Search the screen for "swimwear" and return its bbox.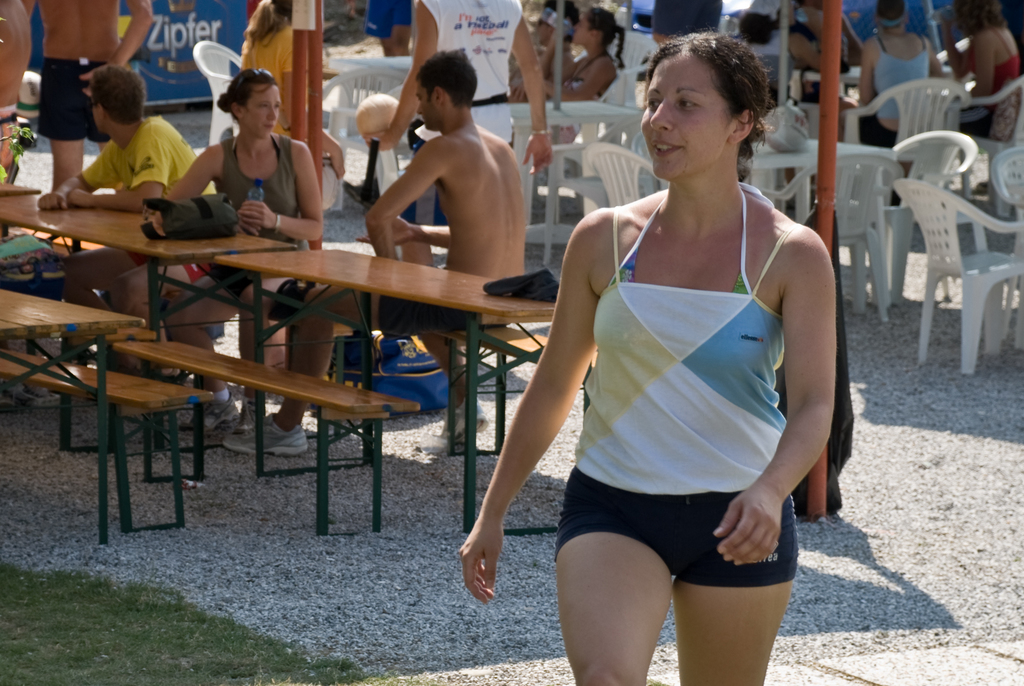
Found: 364 291 491 341.
